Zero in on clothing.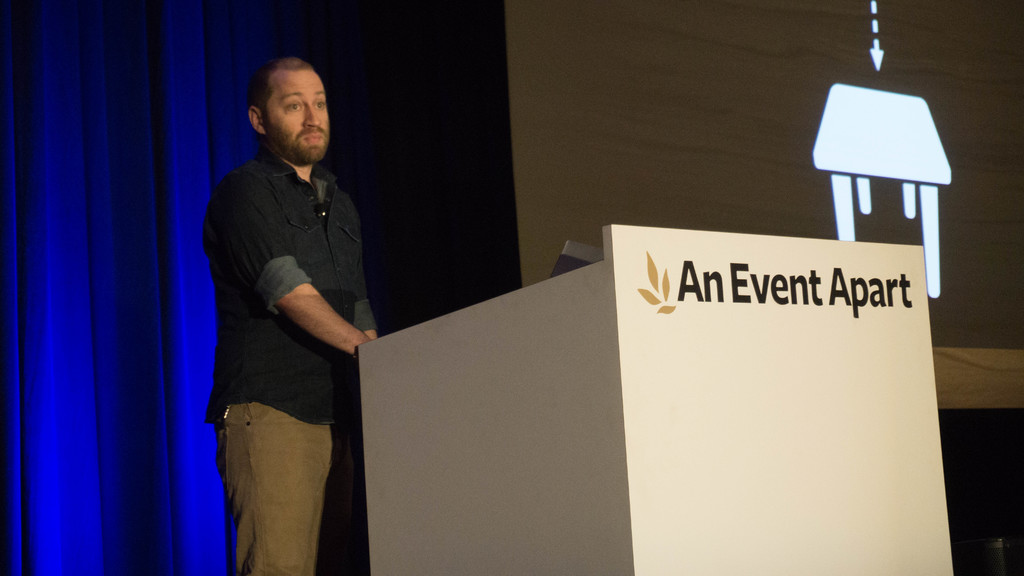
Zeroed in: (left=202, top=145, right=376, bottom=420).
